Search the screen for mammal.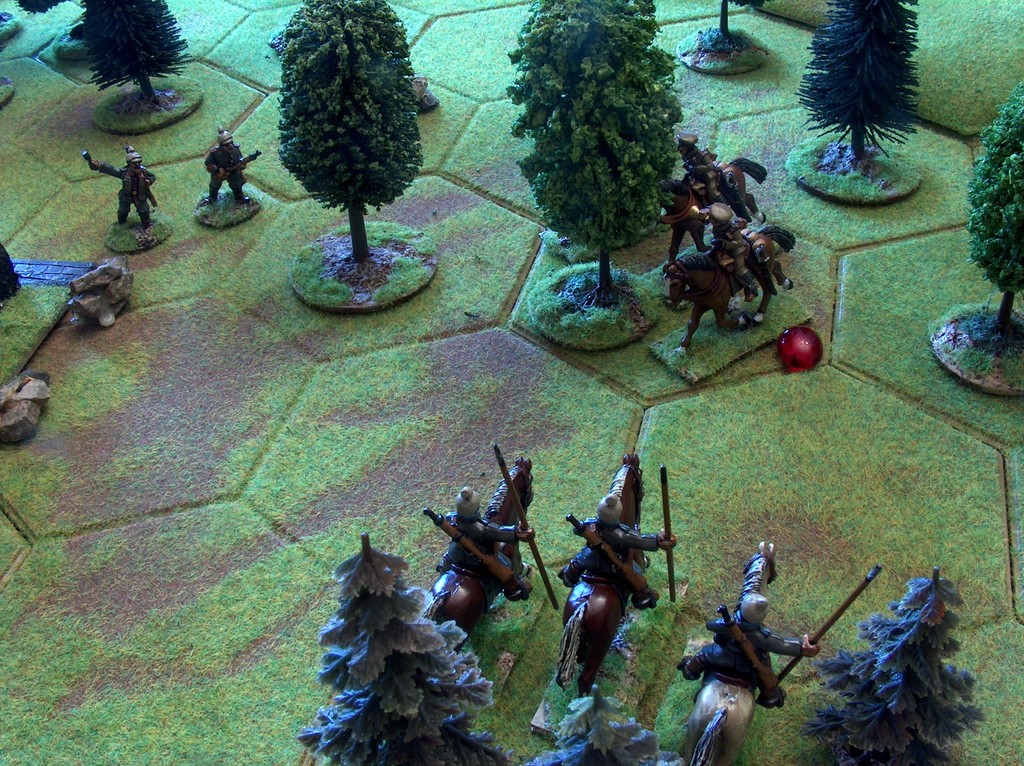
Found at box(676, 134, 751, 219).
